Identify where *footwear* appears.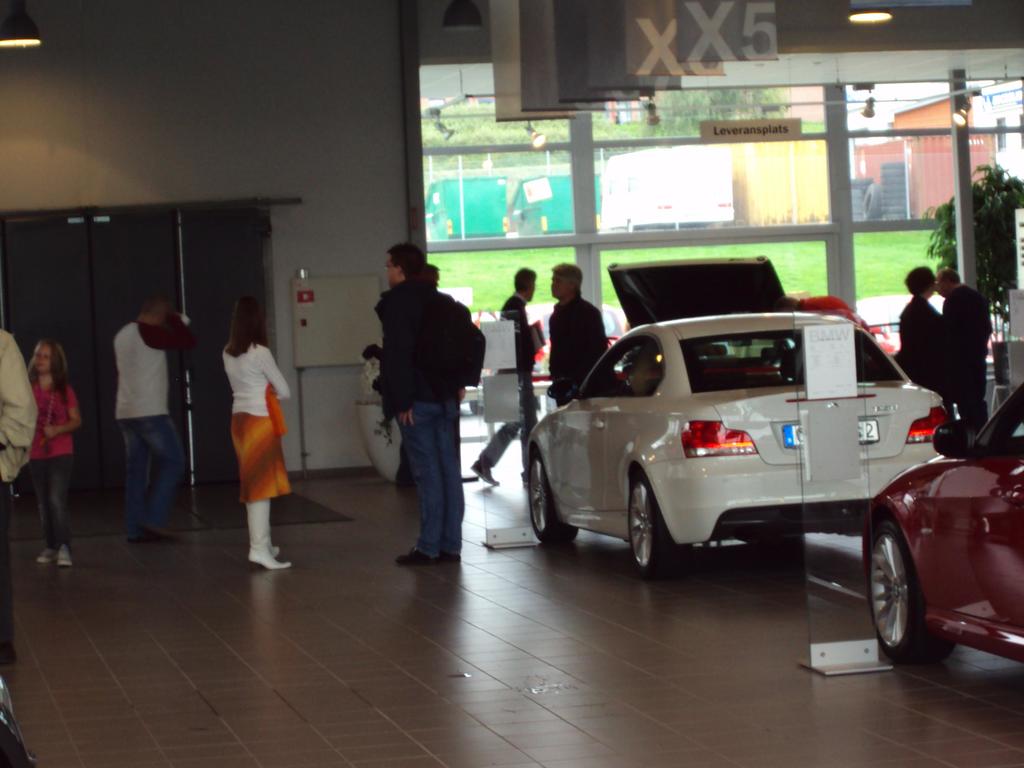
Appears at box=[246, 499, 294, 573].
